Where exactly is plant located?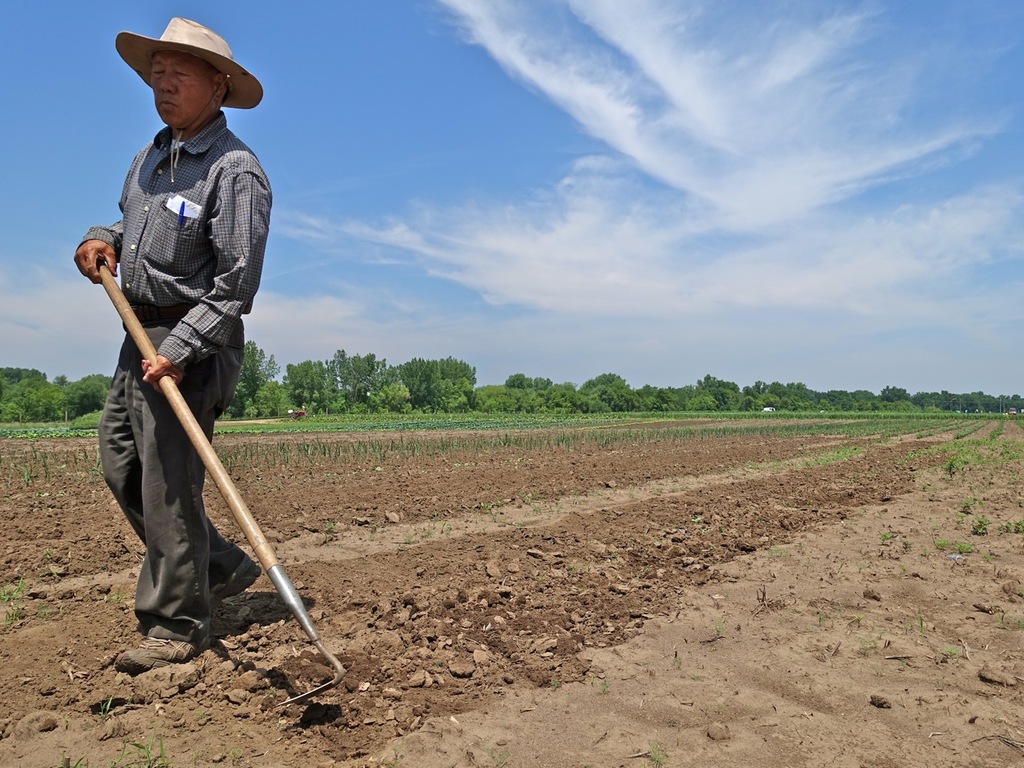
Its bounding box is x1=942, y1=641, x2=960, y2=657.
